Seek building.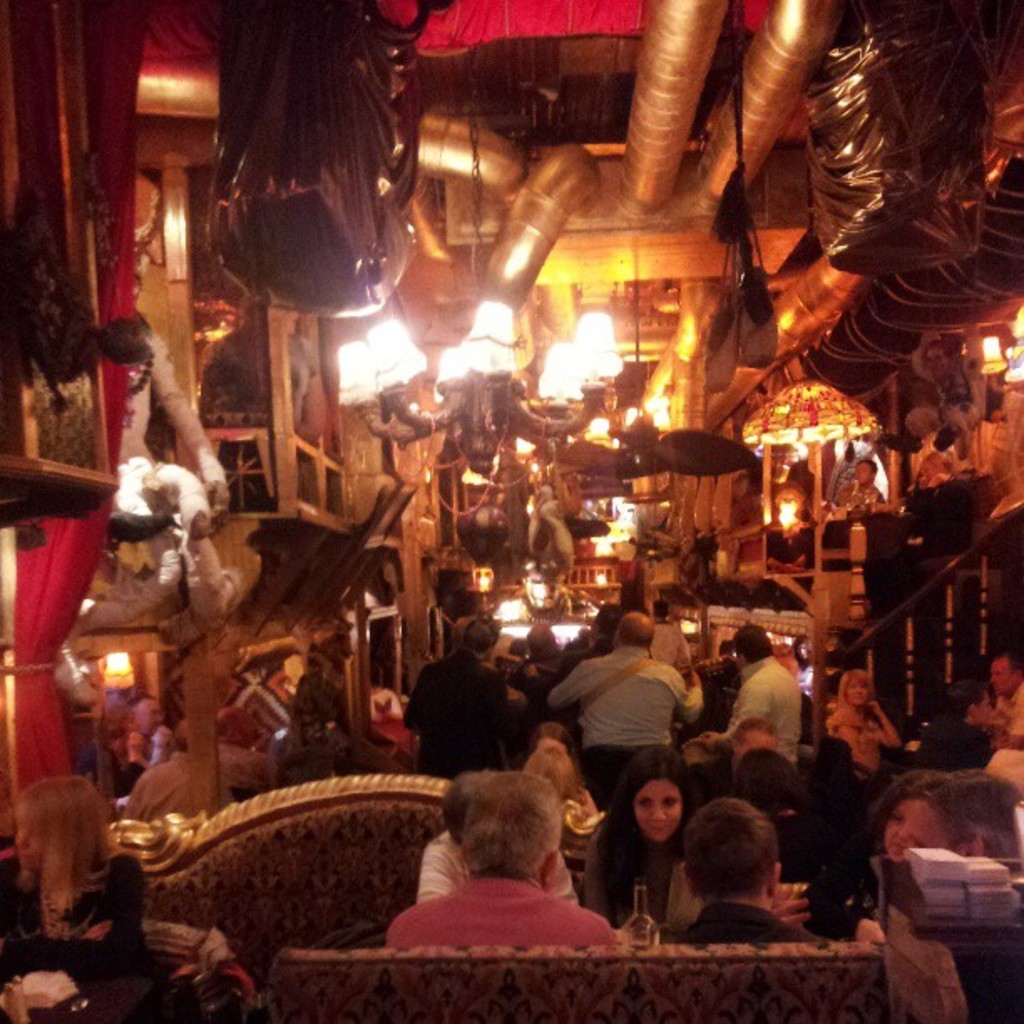
crop(0, 0, 1022, 1022).
